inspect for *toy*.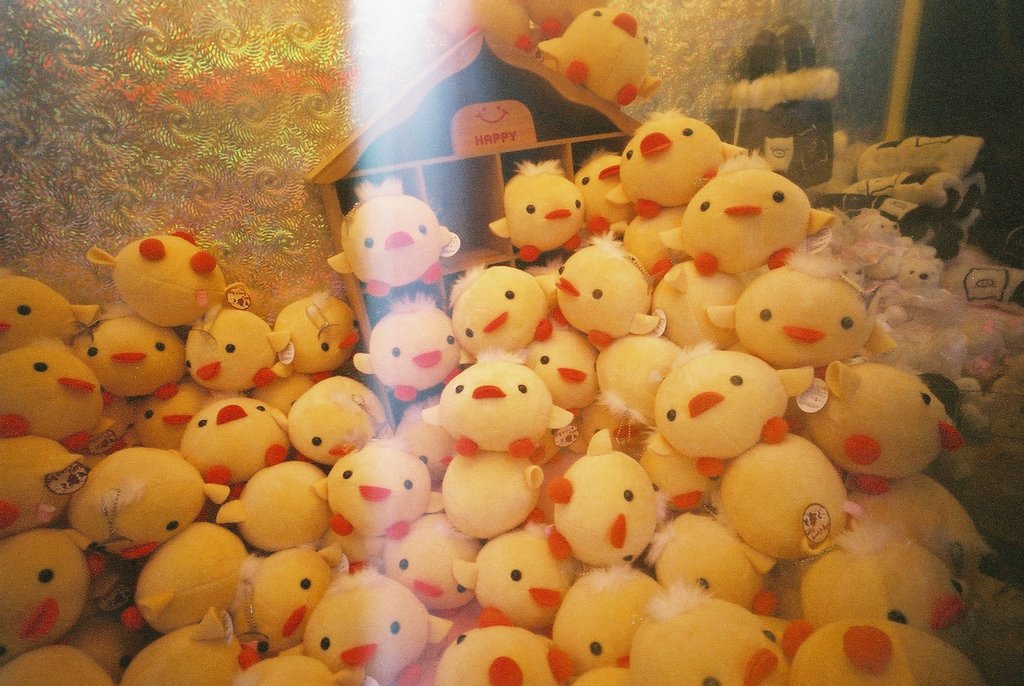
Inspection: Rect(858, 466, 1002, 601).
